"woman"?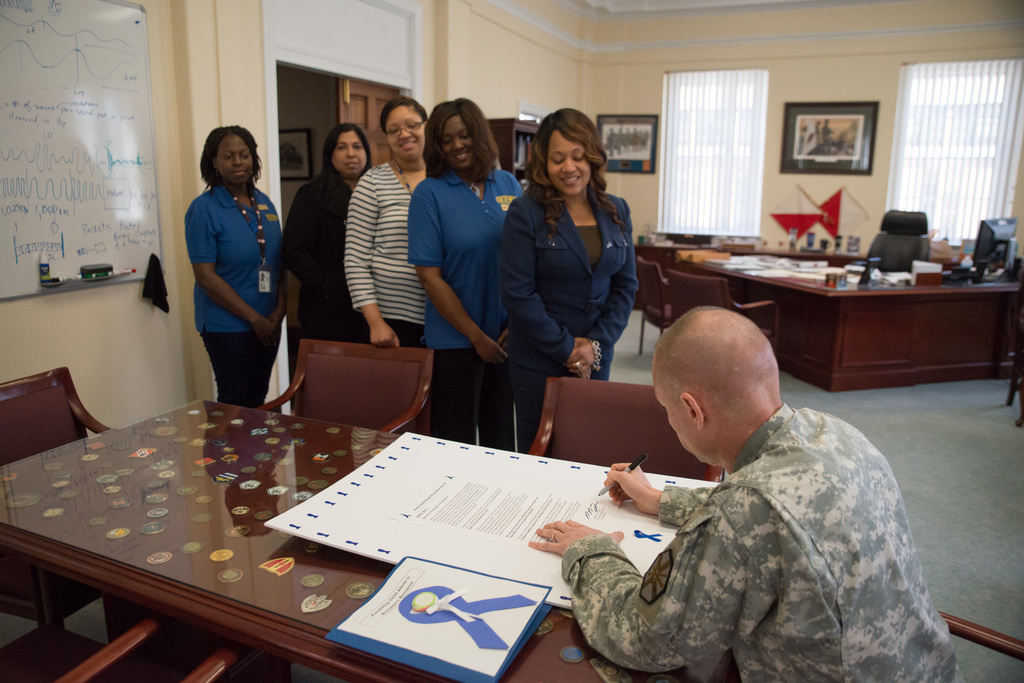
locate(184, 120, 282, 404)
